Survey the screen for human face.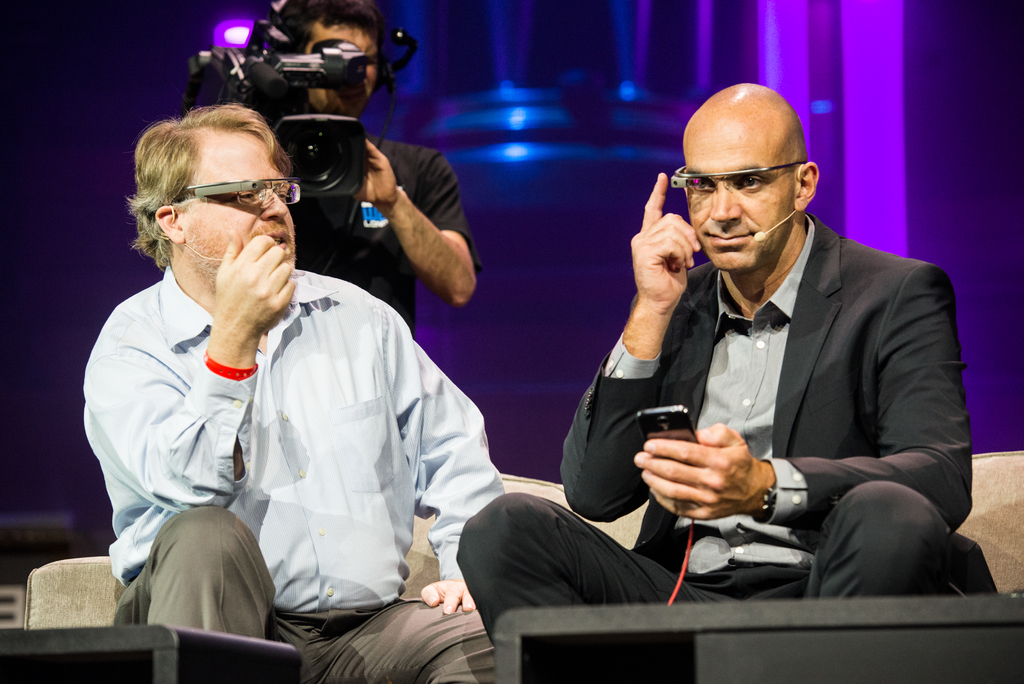
Survey found: [left=189, top=131, right=296, bottom=272].
